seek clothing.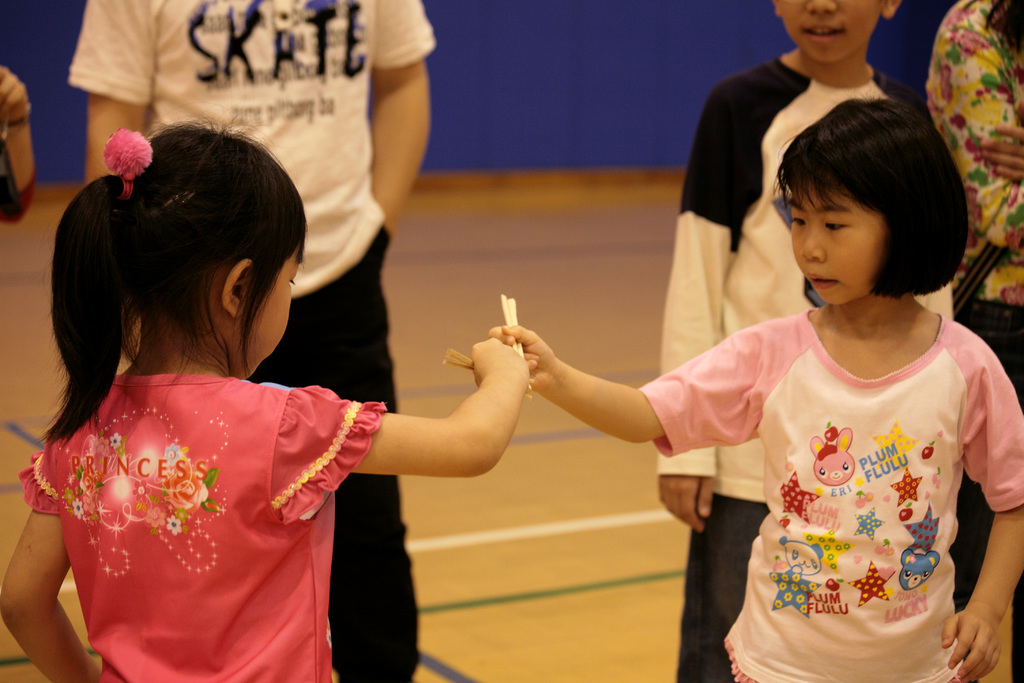
box(0, 132, 34, 223).
